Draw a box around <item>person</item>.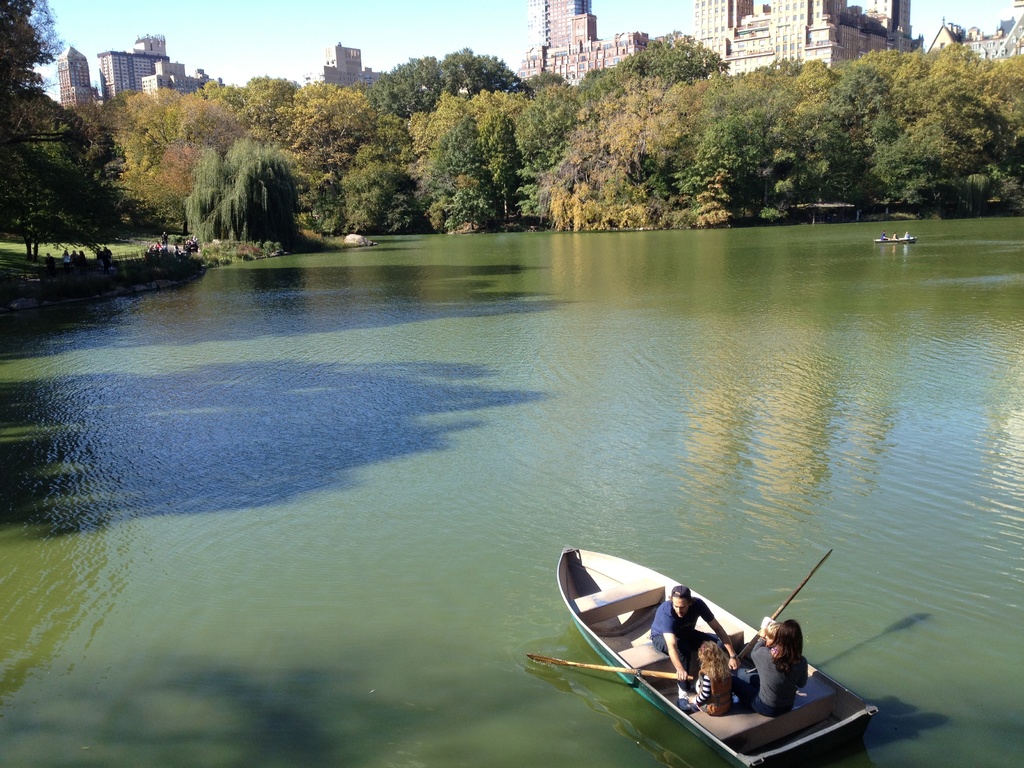
left=893, top=232, right=898, bottom=237.
